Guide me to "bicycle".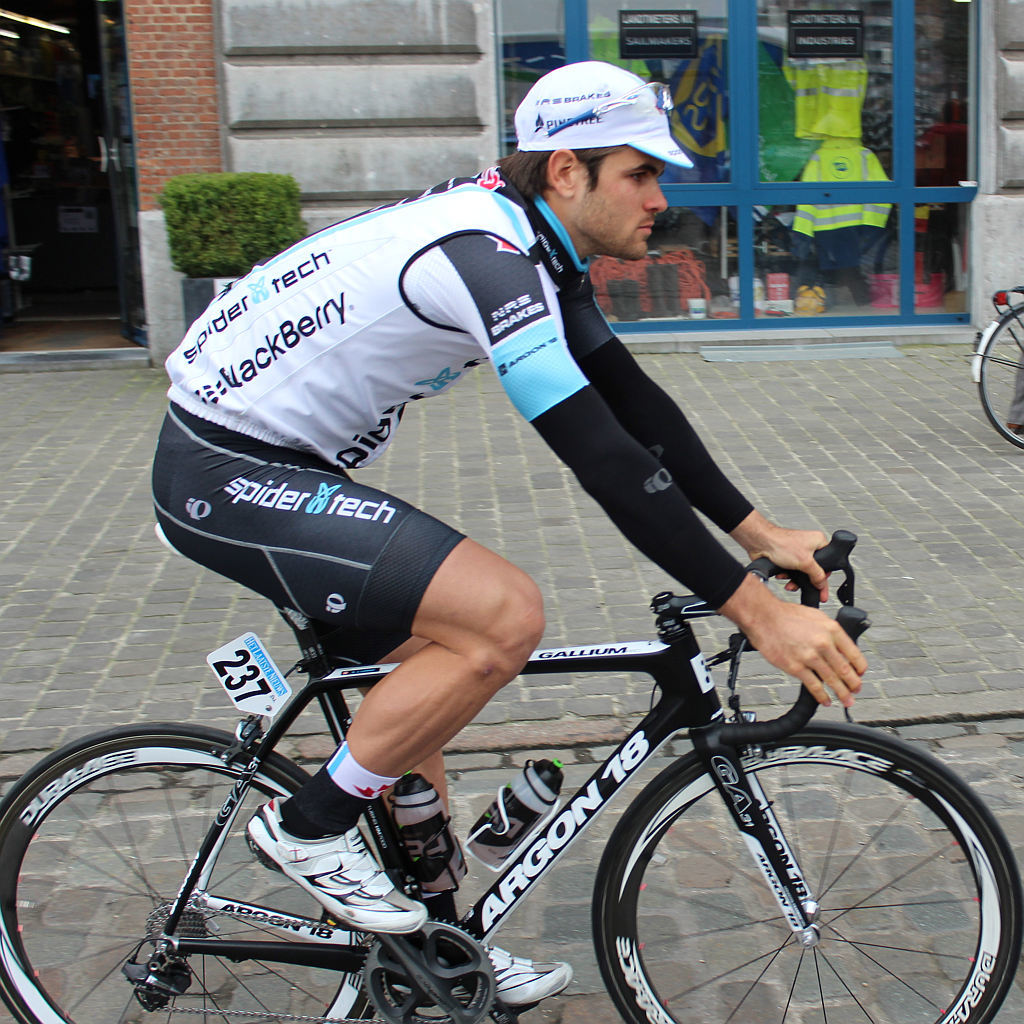
Guidance: select_region(962, 286, 1023, 451).
